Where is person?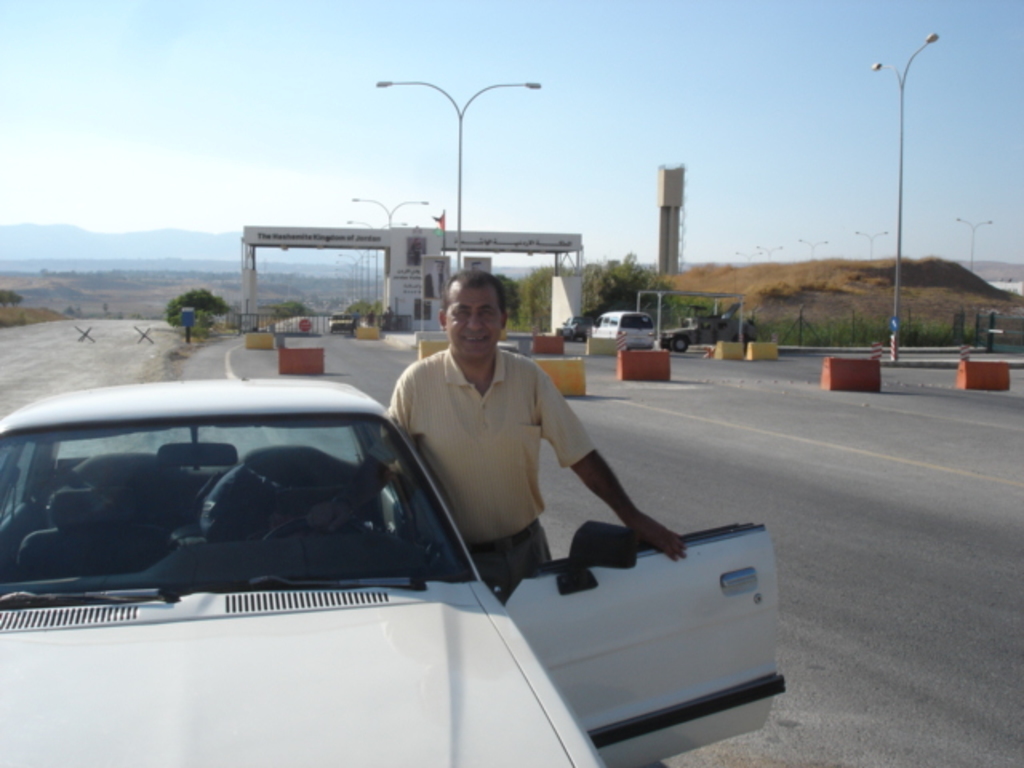
select_region(373, 270, 686, 592).
